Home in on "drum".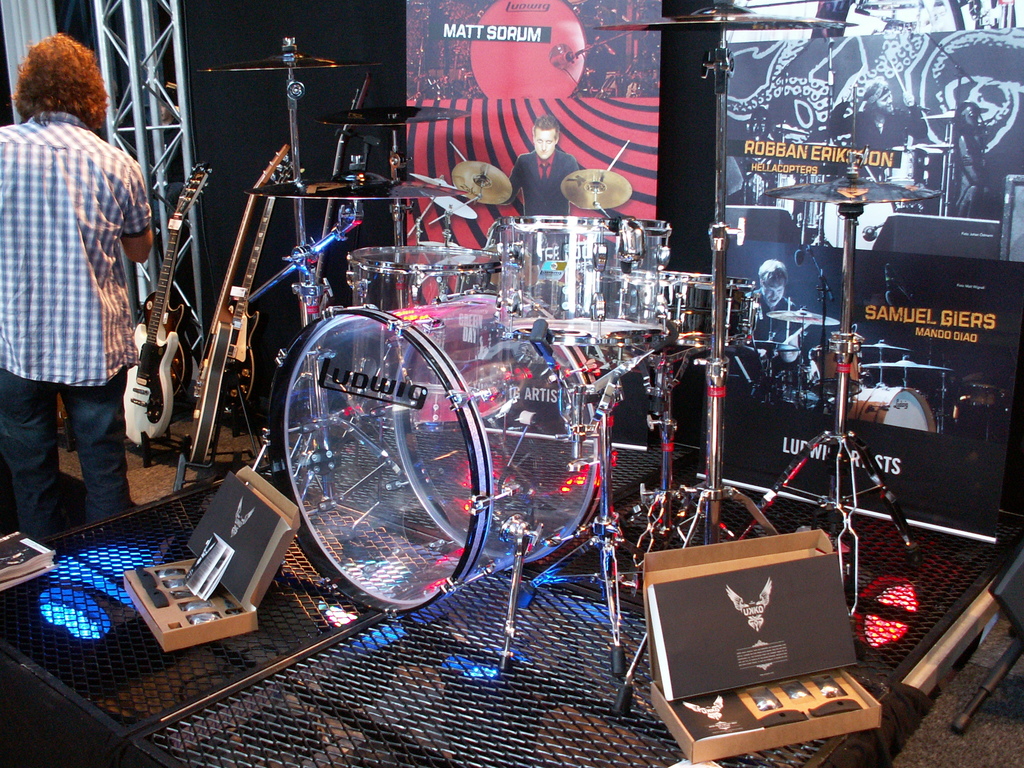
Homed in at locate(835, 384, 928, 430).
